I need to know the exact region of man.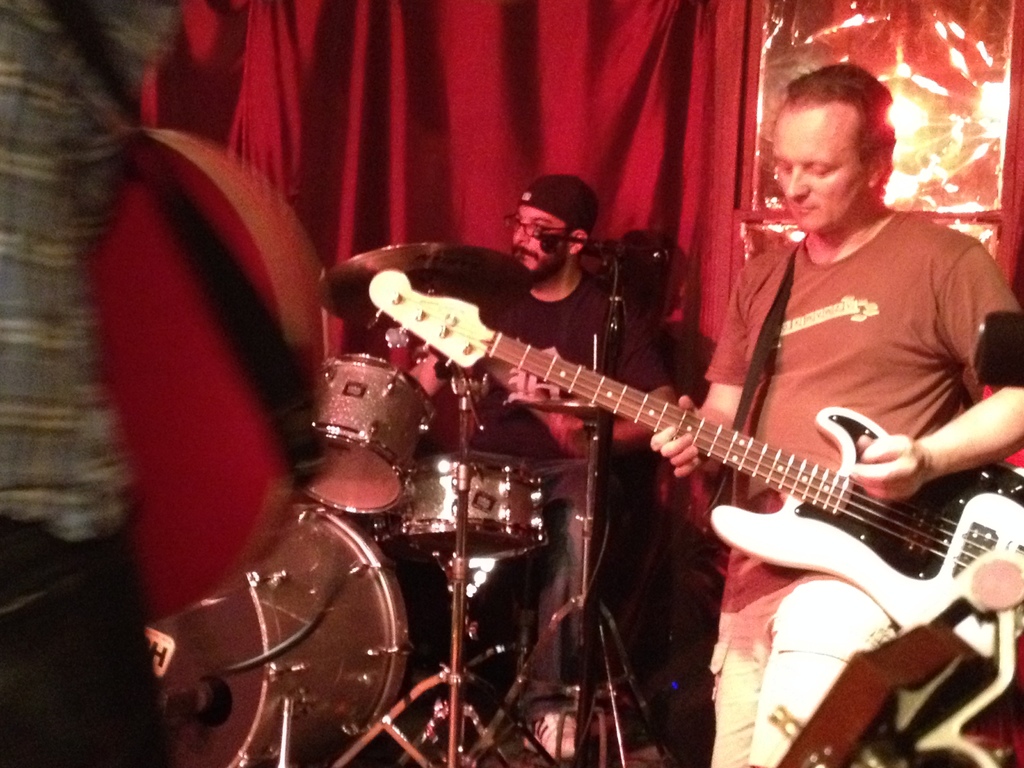
Region: l=647, t=60, r=1023, b=767.
